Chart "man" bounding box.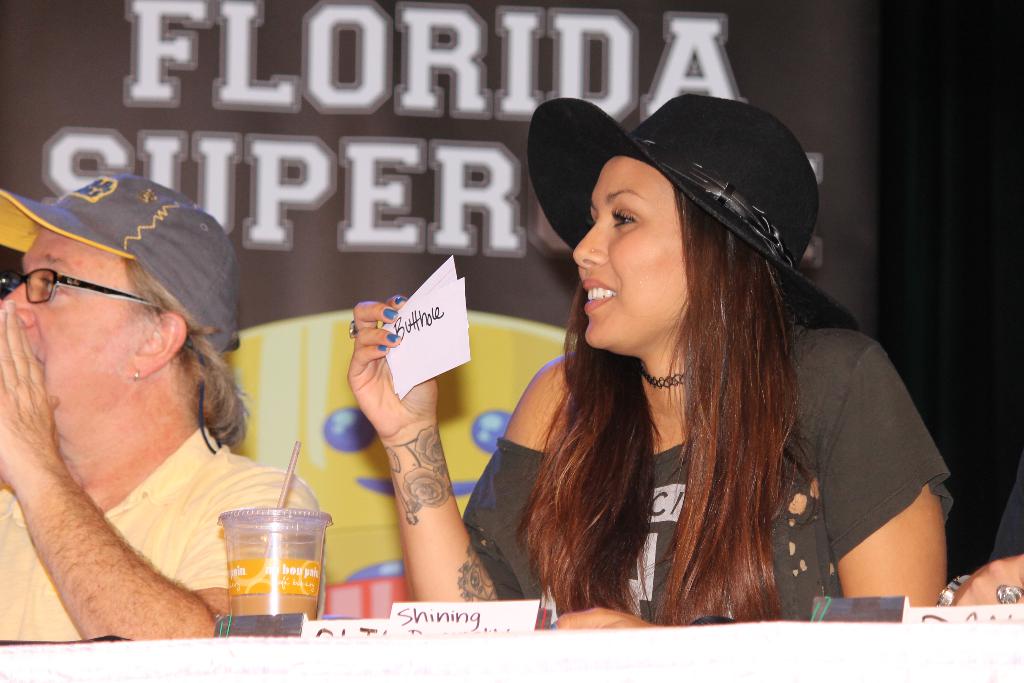
Charted: [left=0, top=152, right=287, bottom=664].
